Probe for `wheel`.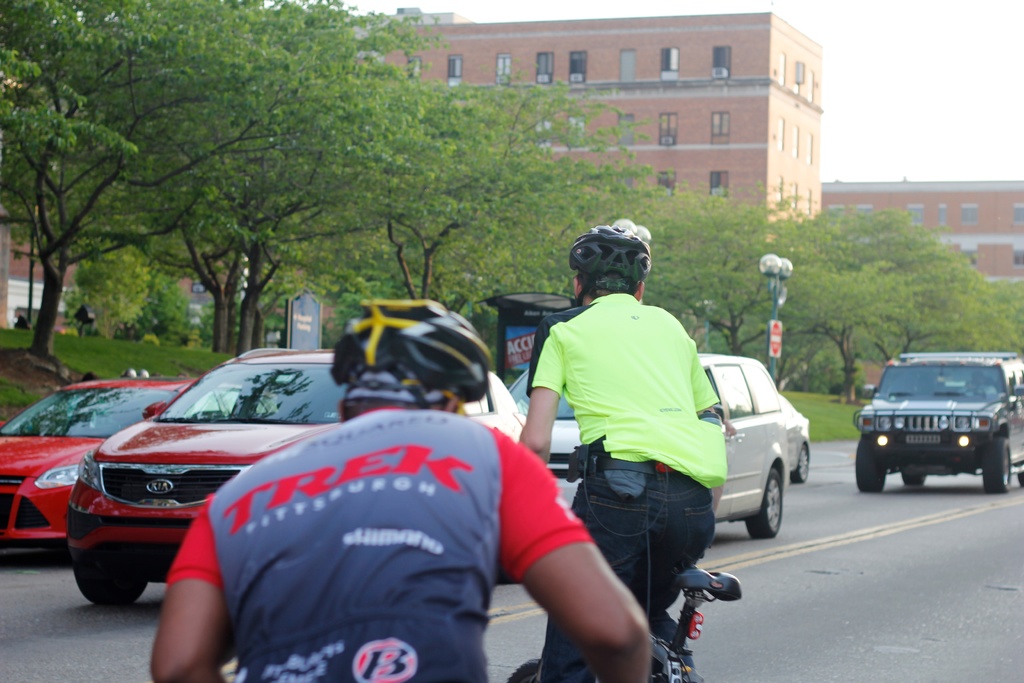
Probe result: pyautogui.locateOnScreen(852, 434, 890, 493).
